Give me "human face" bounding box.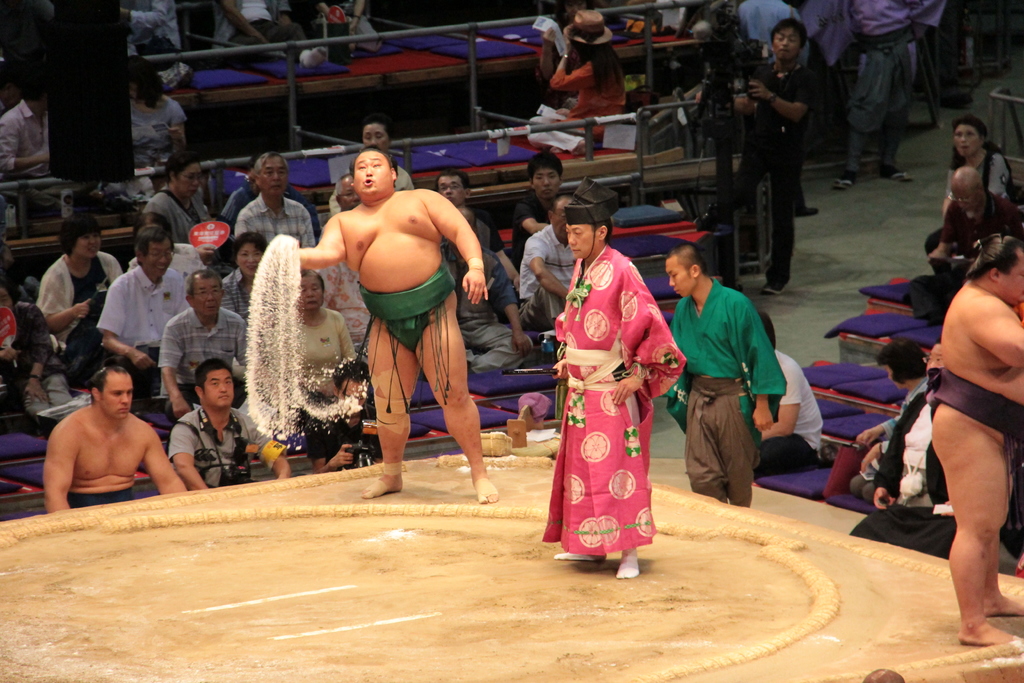
rect(205, 370, 235, 408).
